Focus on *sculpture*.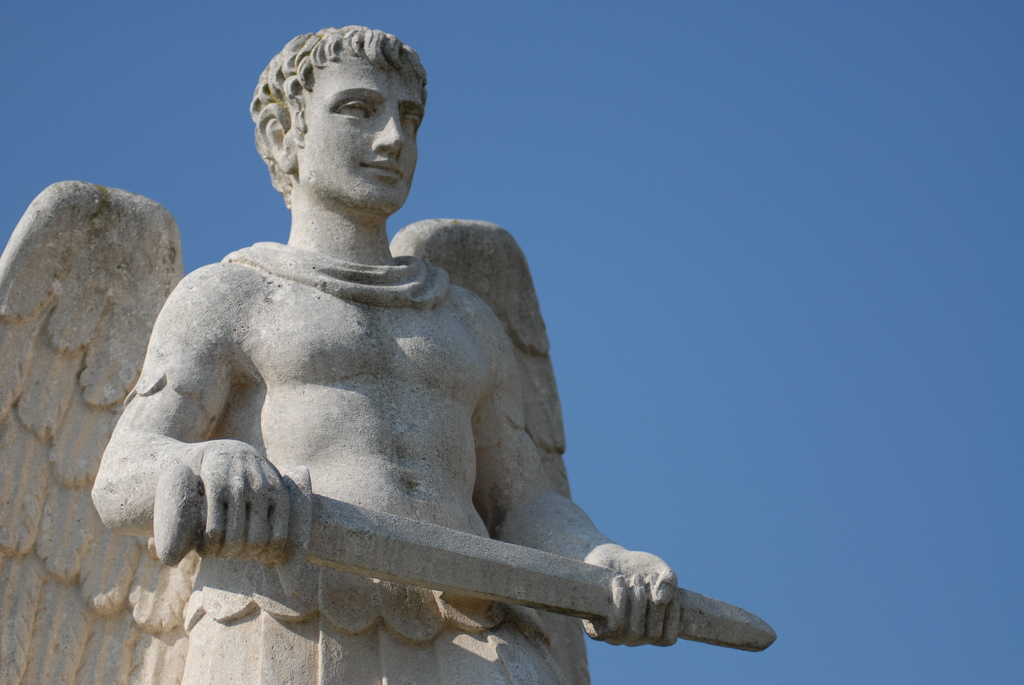
Focused at left=0, top=19, right=771, bottom=684.
